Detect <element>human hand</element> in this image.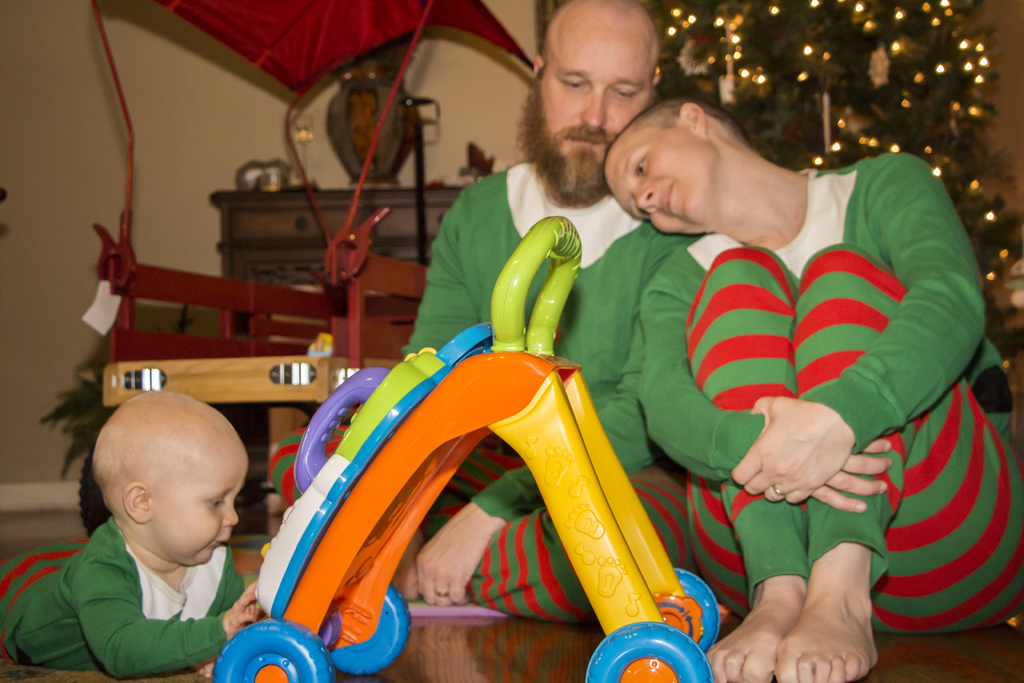
Detection: pyautogui.locateOnScreen(389, 528, 428, 604).
